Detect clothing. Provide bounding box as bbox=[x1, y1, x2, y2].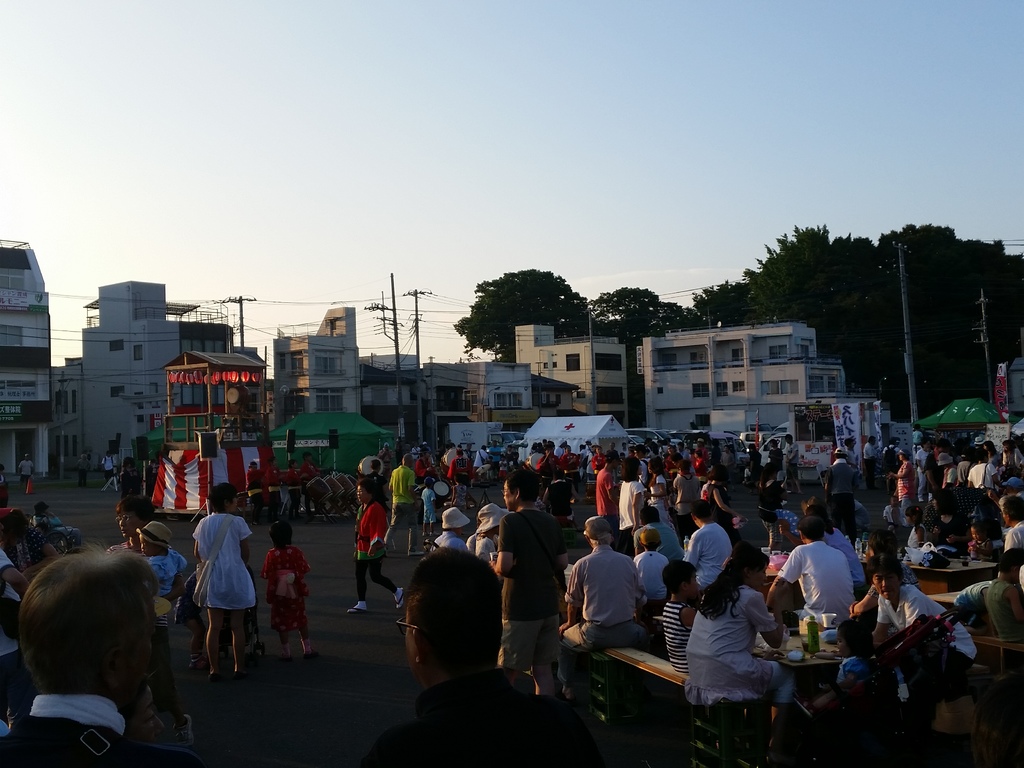
bbox=[190, 504, 253, 620].
